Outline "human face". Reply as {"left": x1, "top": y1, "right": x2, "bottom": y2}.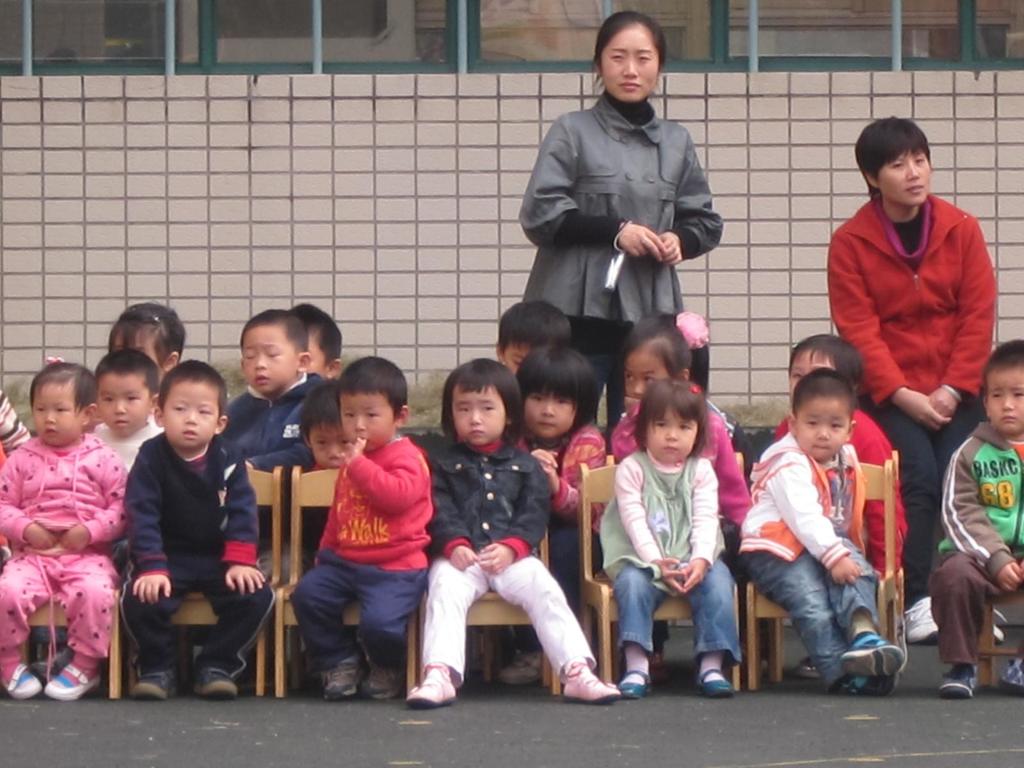
{"left": 595, "top": 19, "right": 658, "bottom": 98}.
